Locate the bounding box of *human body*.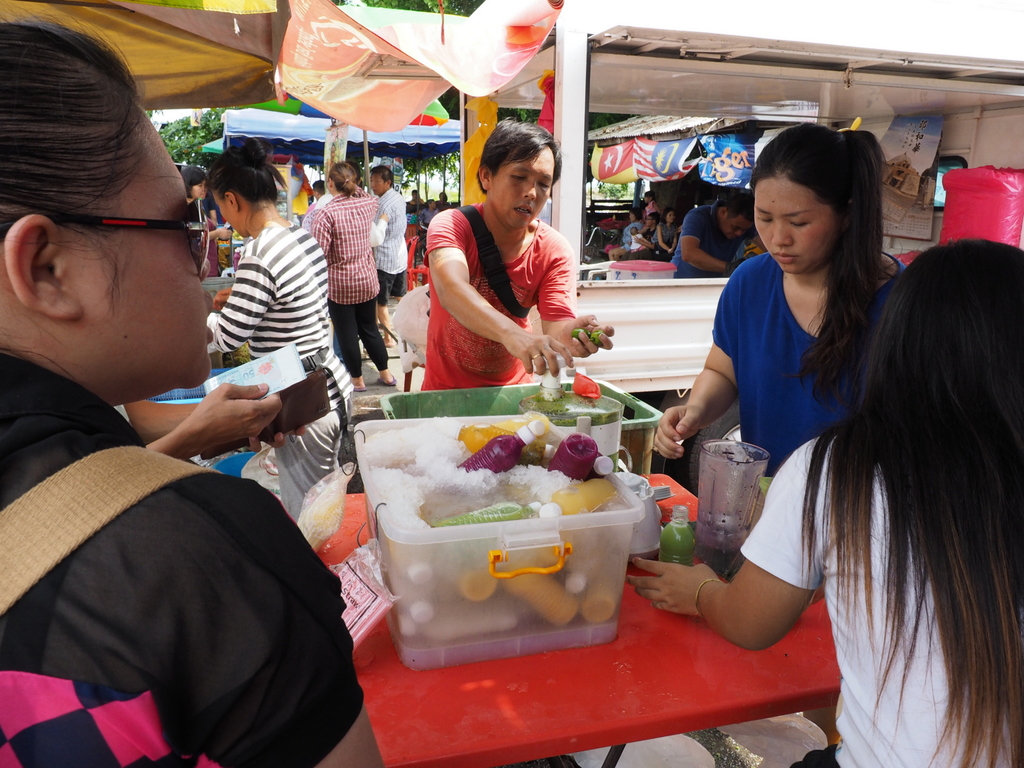
Bounding box: left=623, top=221, right=642, bottom=253.
